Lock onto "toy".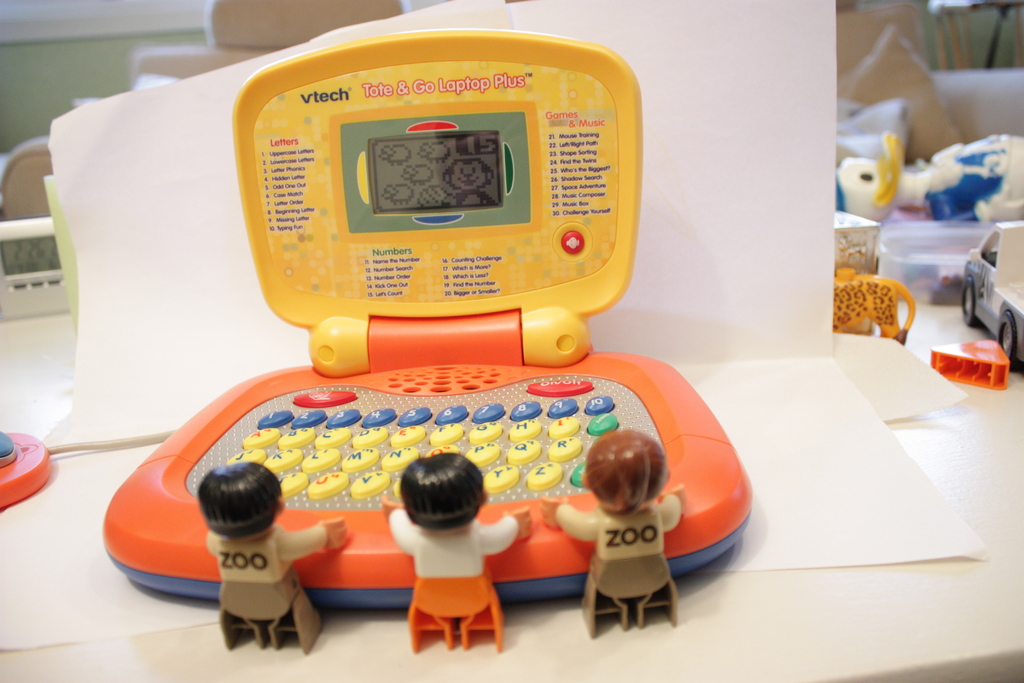
Locked: pyautogui.locateOnScreen(543, 431, 684, 636).
